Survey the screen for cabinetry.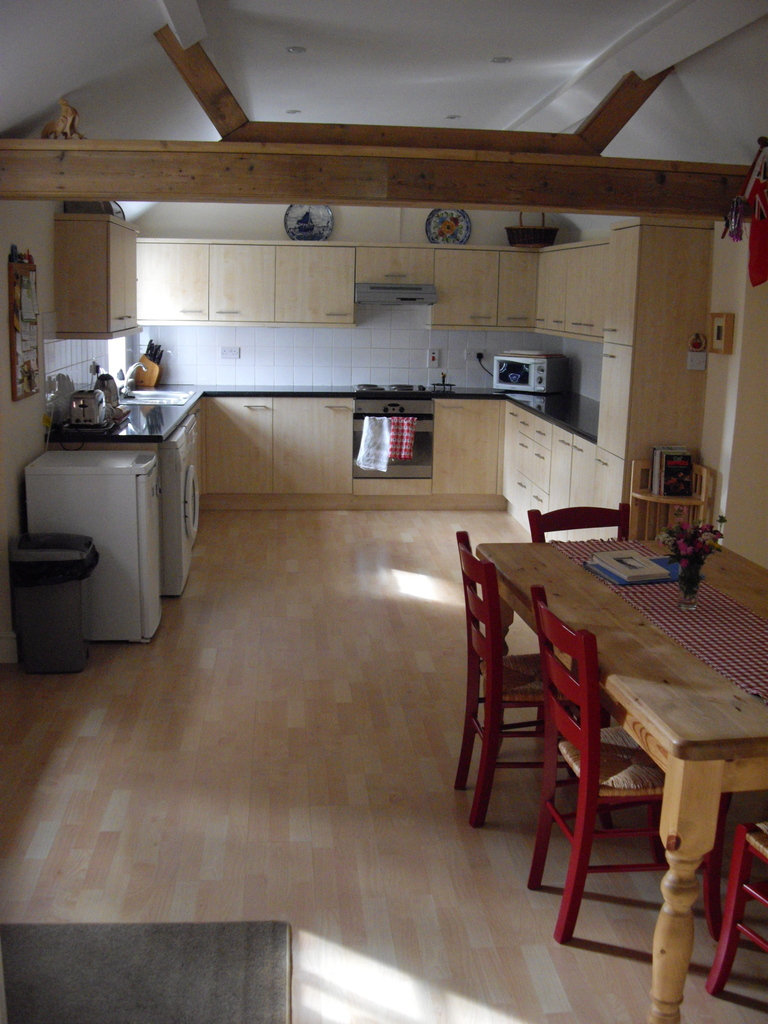
Survey found: (138, 230, 209, 324).
